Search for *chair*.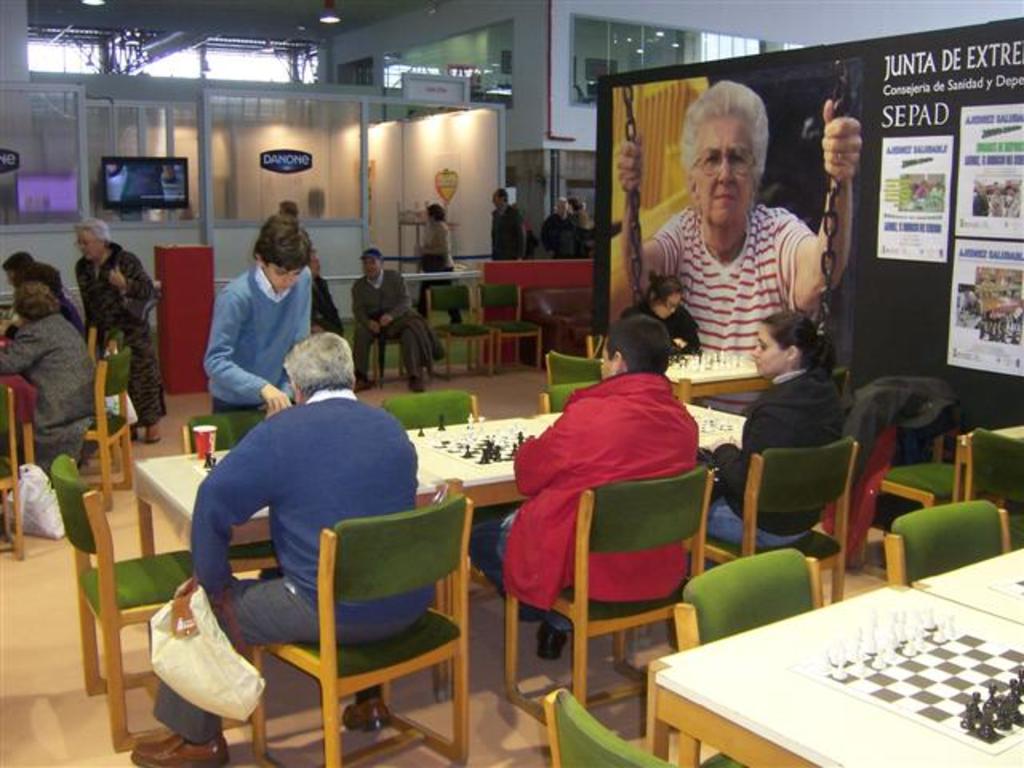
Found at detection(973, 427, 1022, 550).
